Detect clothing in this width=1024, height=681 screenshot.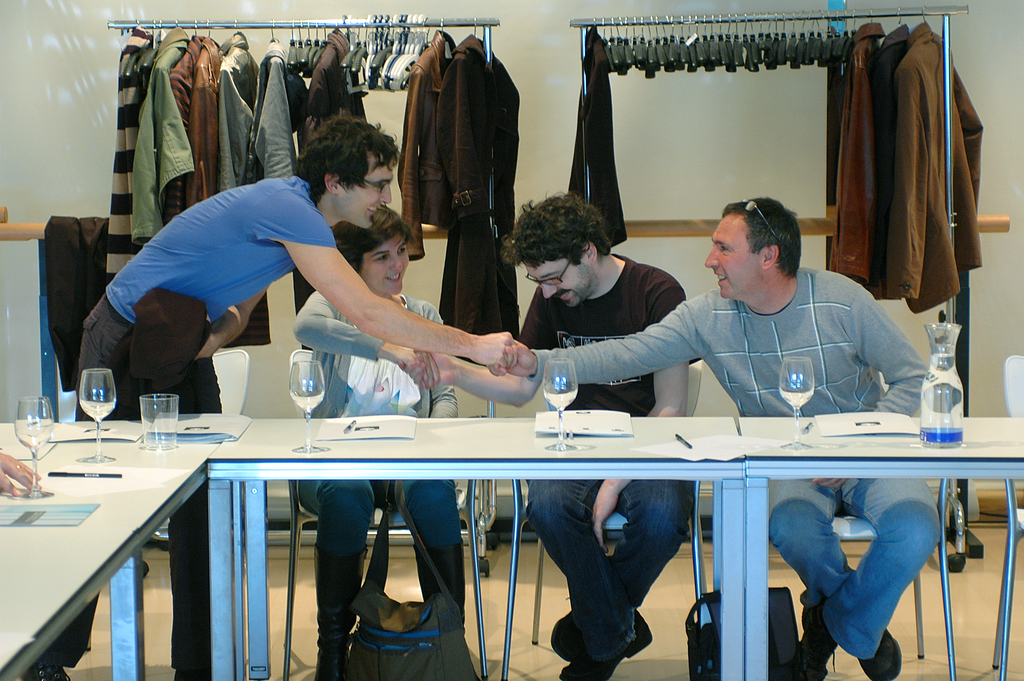
Detection: l=161, t=39, r=193, b=220.
